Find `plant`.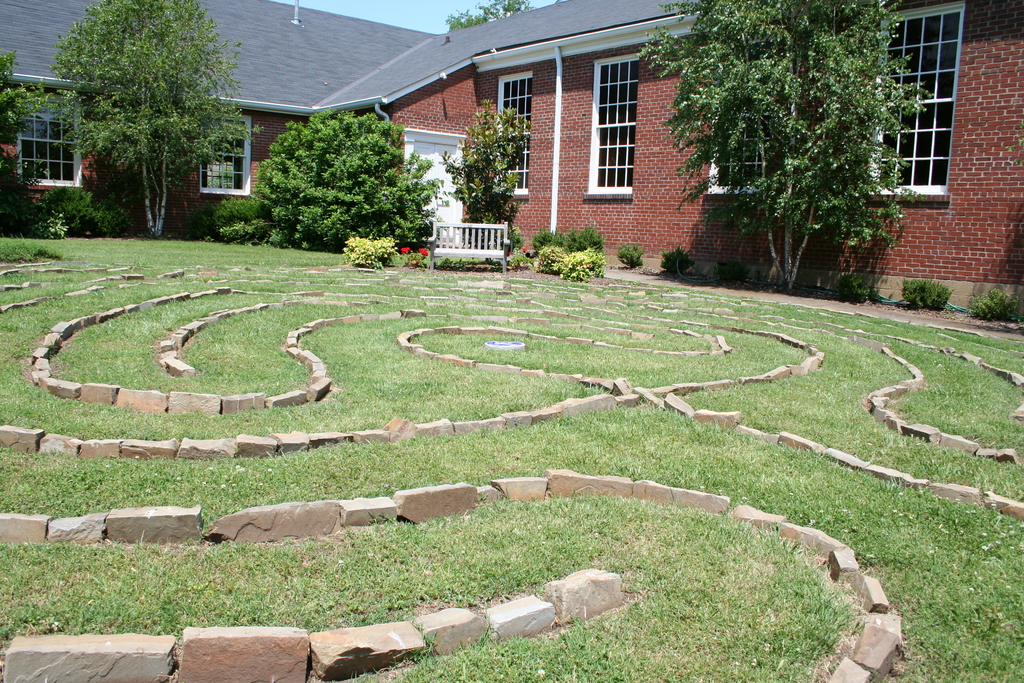
bbox=(404, 243, 436, 277).
